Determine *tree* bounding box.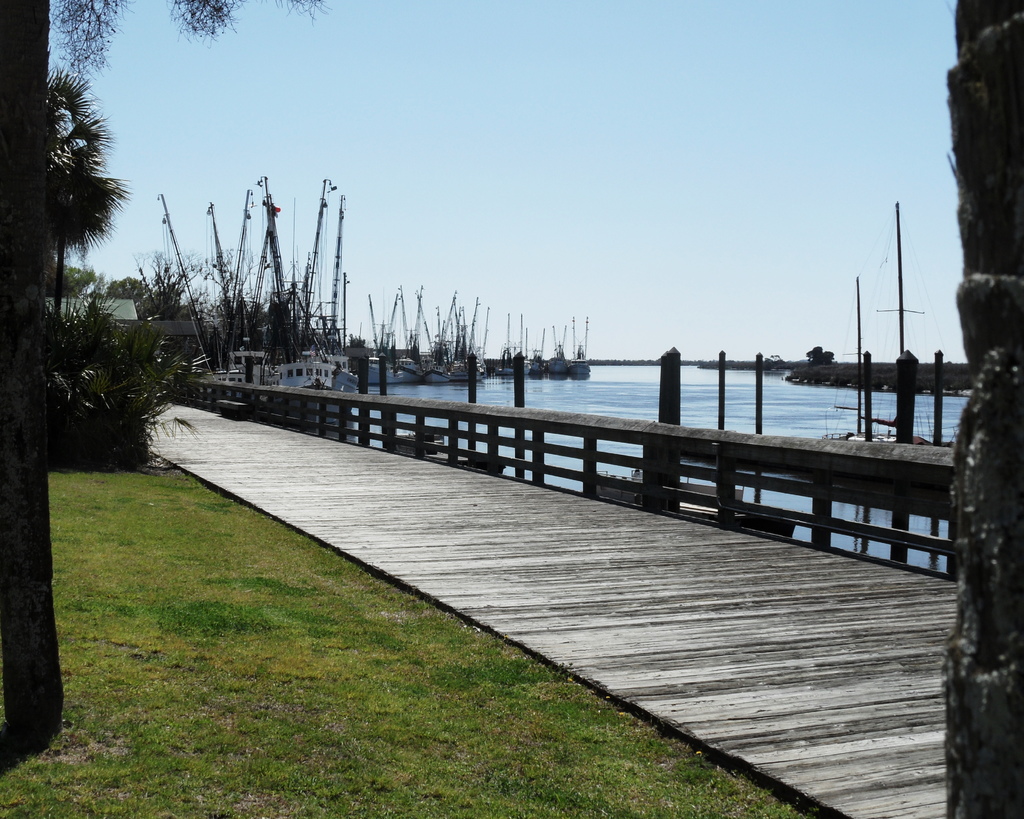
Determined: bbox=[805, 344, 835, 361].
